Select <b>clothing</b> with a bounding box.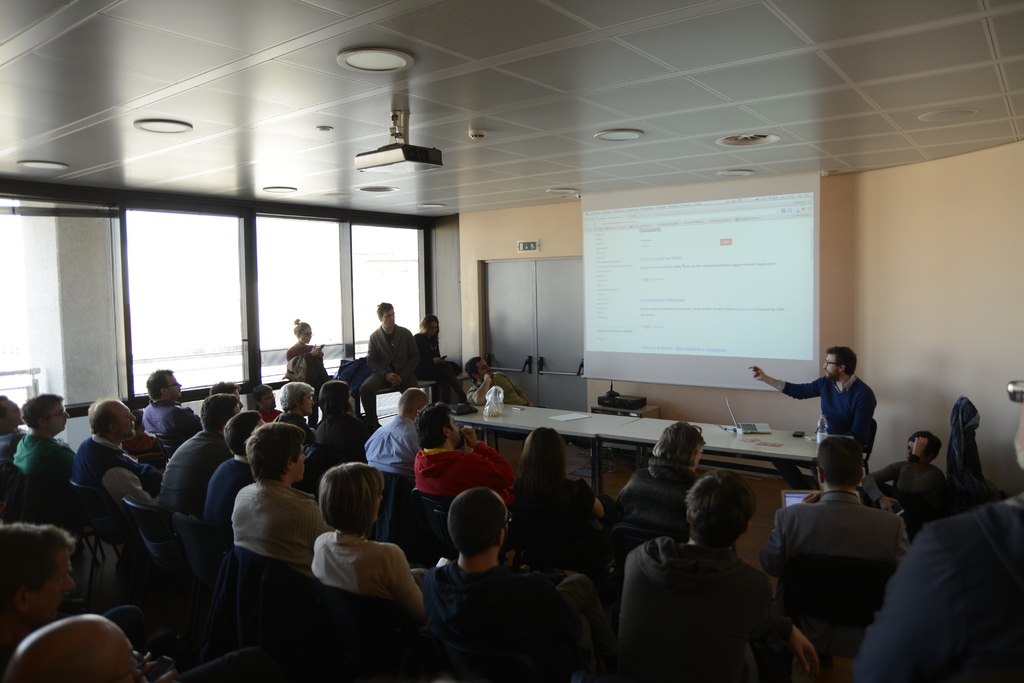
box=[287, 329, 324, 383].
